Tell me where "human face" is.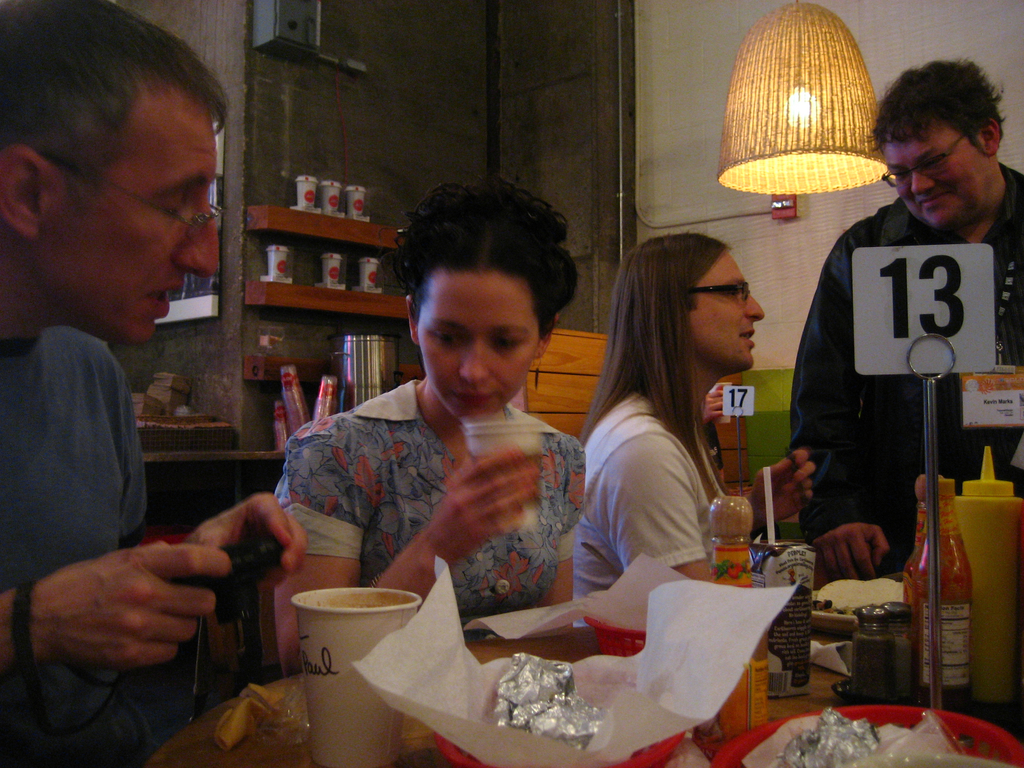
"human face" is at detection(418, 265, 541, 425).
